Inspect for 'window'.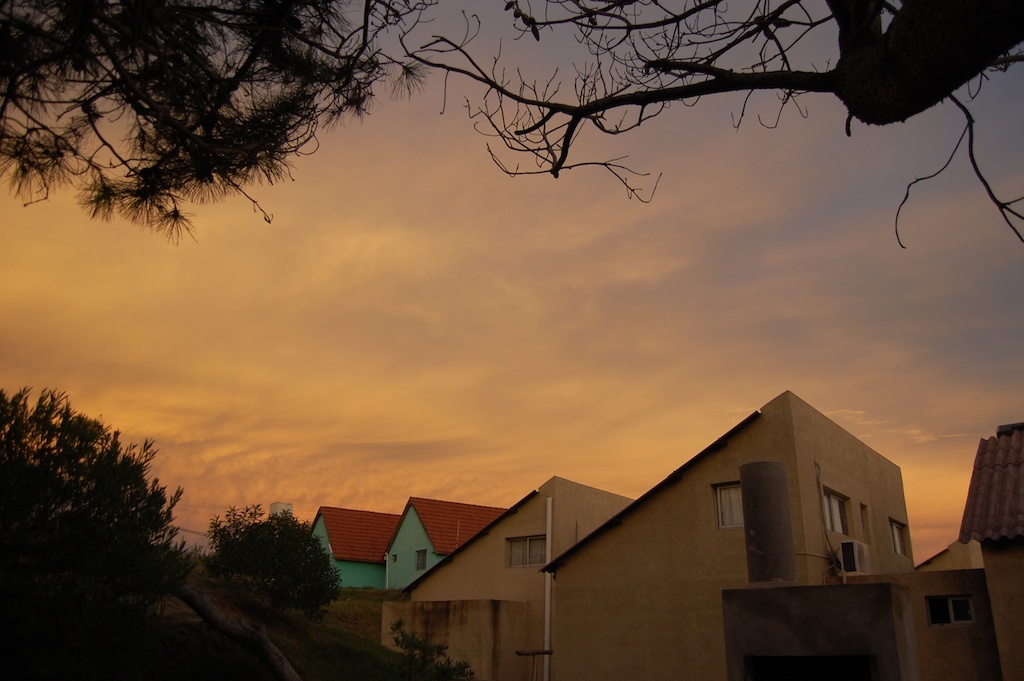
Inspection: <region>717, 484, 749, 526</region>.
